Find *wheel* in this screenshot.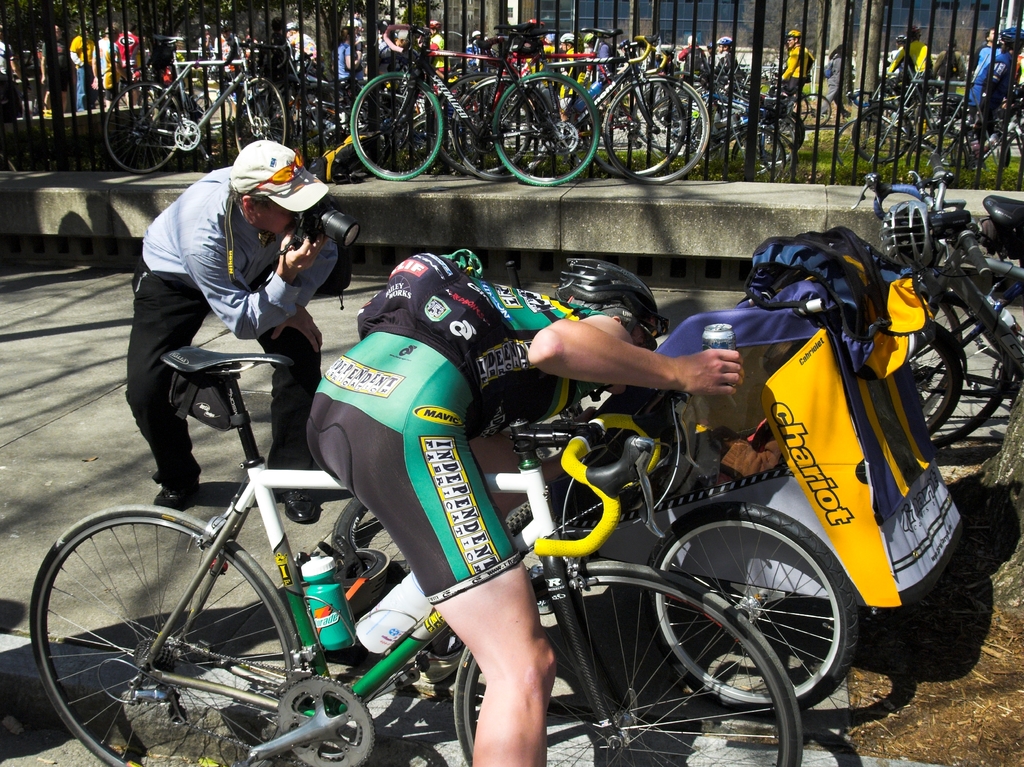
The bounding box for *wheel* is bbox(30, 506, 303, 766).
